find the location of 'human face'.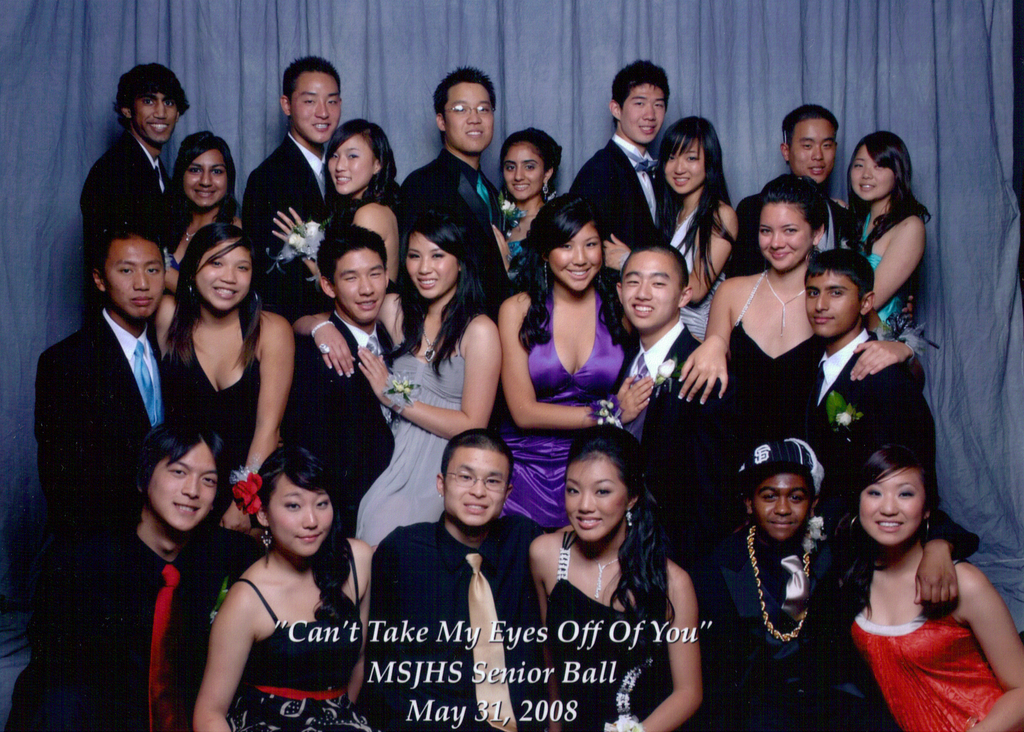
Location: Rect(148, 438, 219, 532).
